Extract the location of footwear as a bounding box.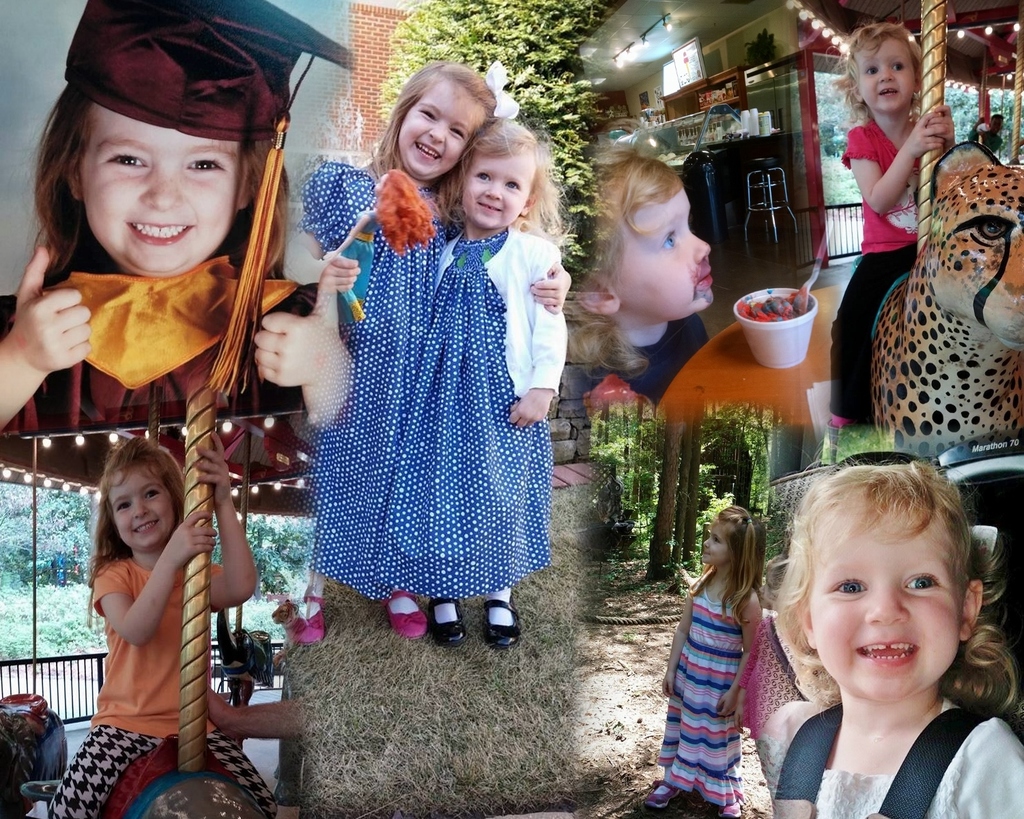
(437,596,464,642).
